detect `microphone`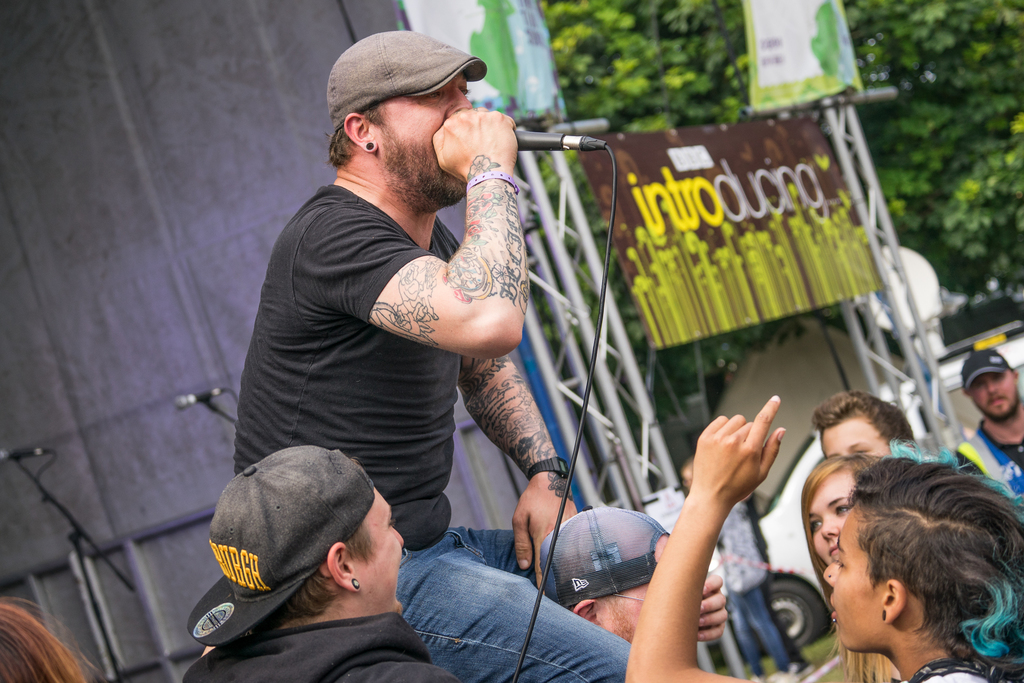
<box>0,447,59,462</box>
